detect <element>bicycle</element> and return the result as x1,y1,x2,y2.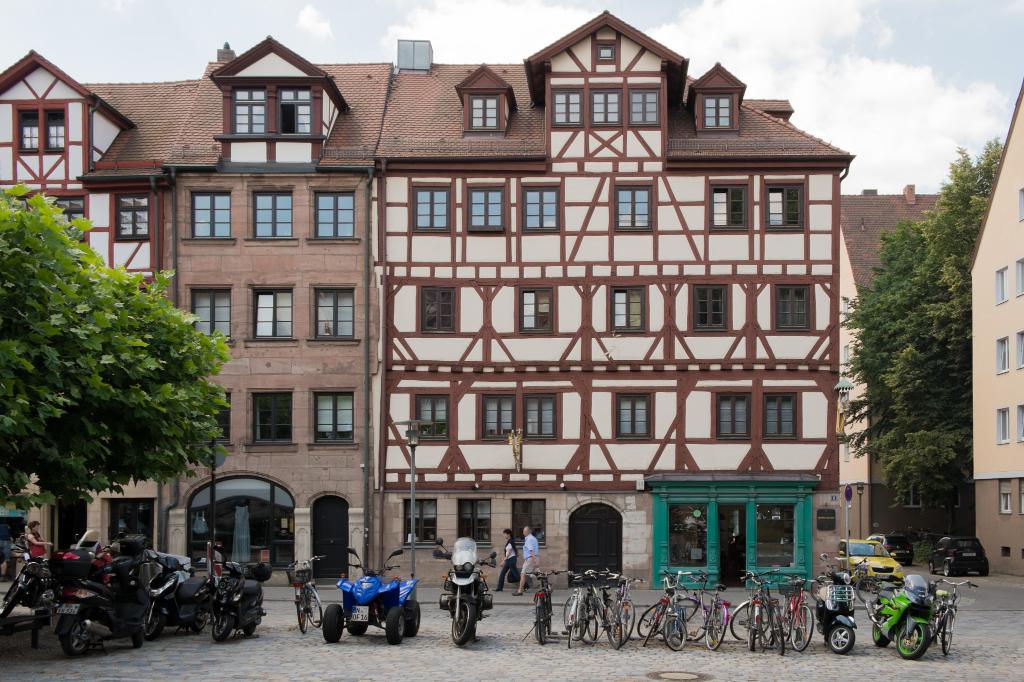
564,573,594,642.
